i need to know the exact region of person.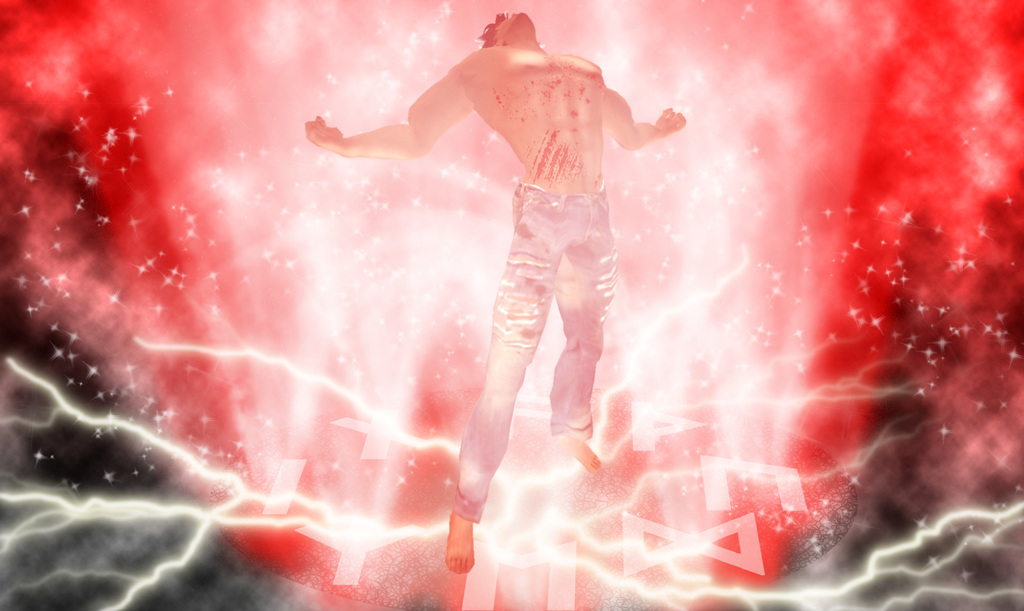
Region: bbox=[301, 2, 684, 569].
